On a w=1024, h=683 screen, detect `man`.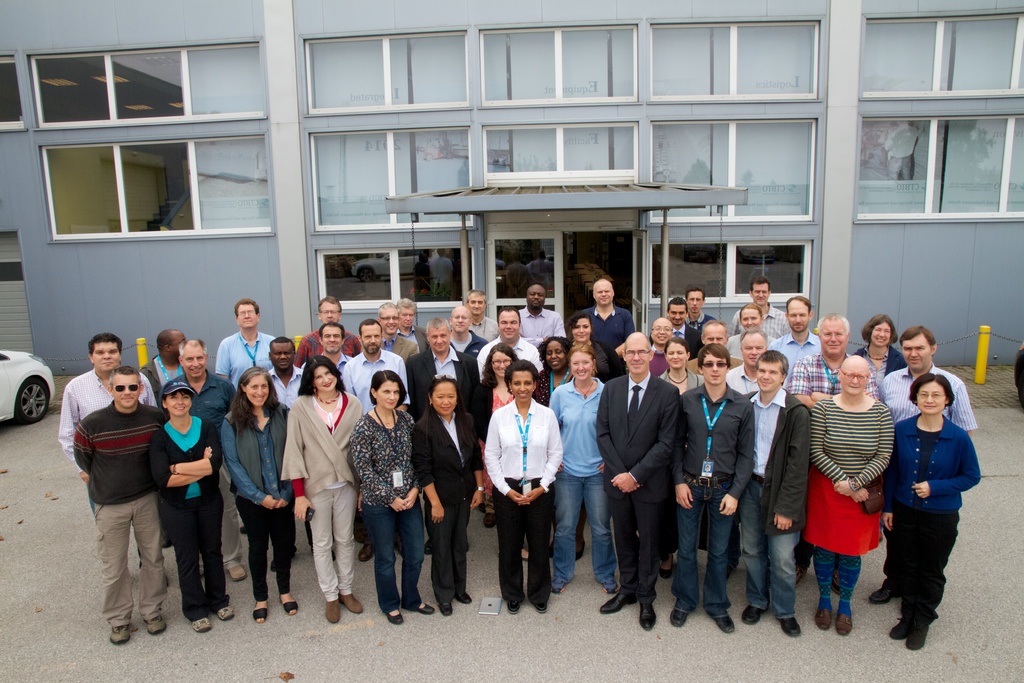
[left=792, top=314, right=881, bottom=591].
